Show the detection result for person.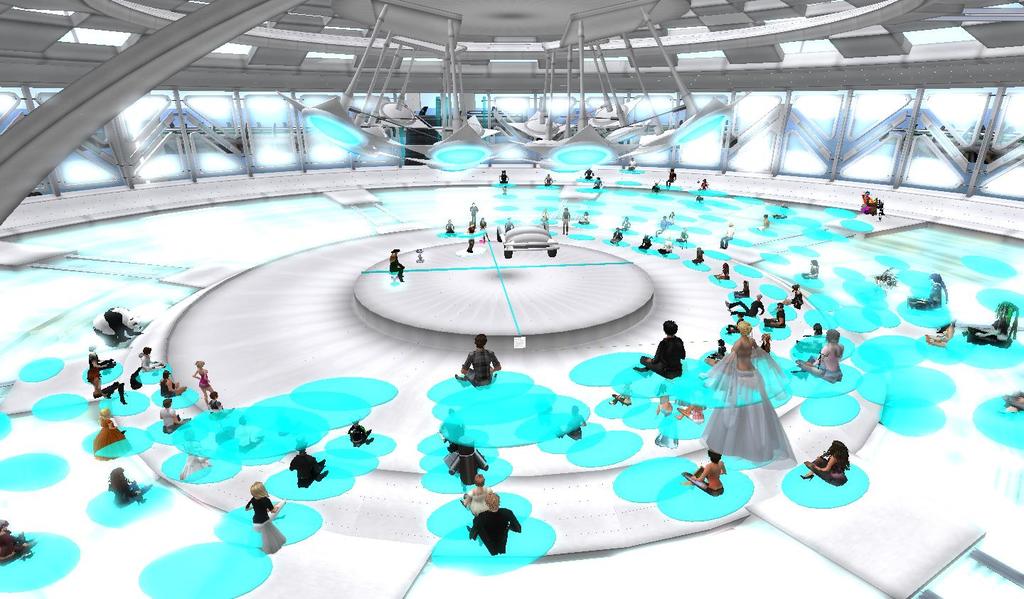
bbox=(0, 517, 38, 566).
